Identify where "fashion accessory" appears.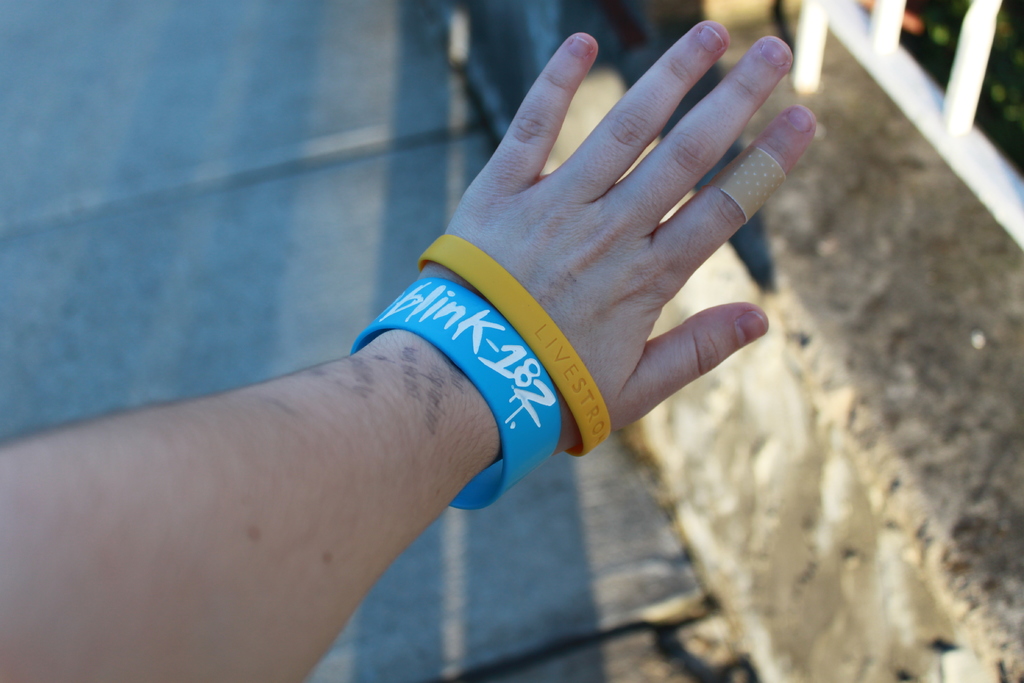
Appears at {"left": 353, "top": 276, "right": 563, "bottom": 500}.
